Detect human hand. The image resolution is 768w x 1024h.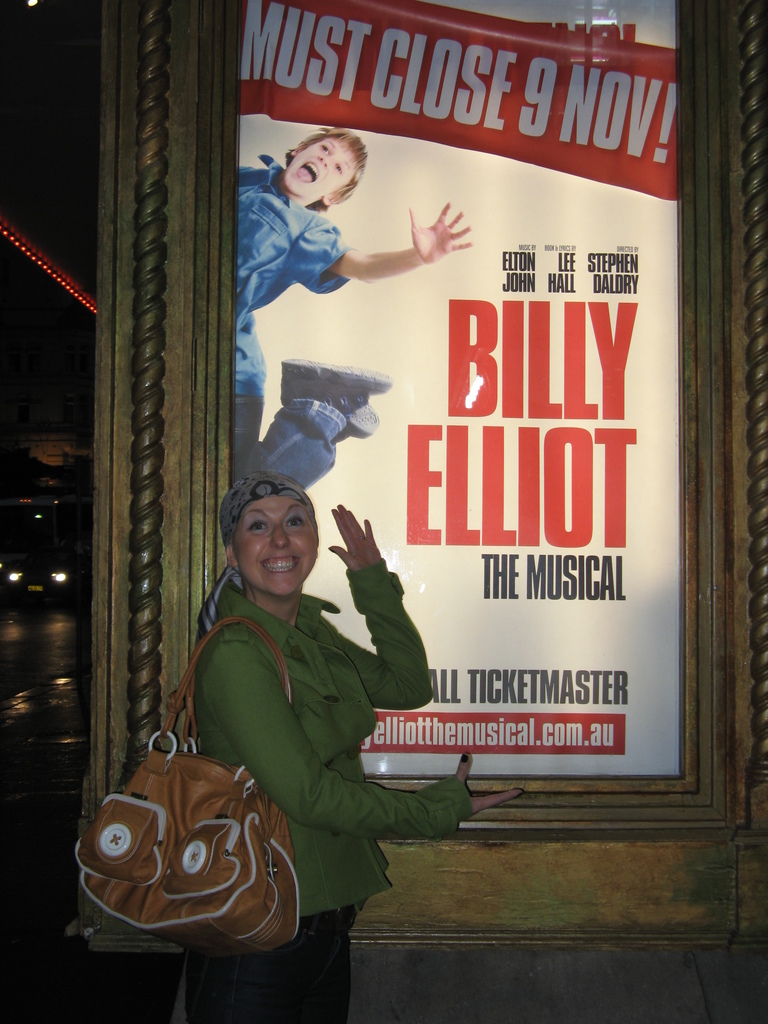
[x1=454, y1=750, x2=527, y2=817].
